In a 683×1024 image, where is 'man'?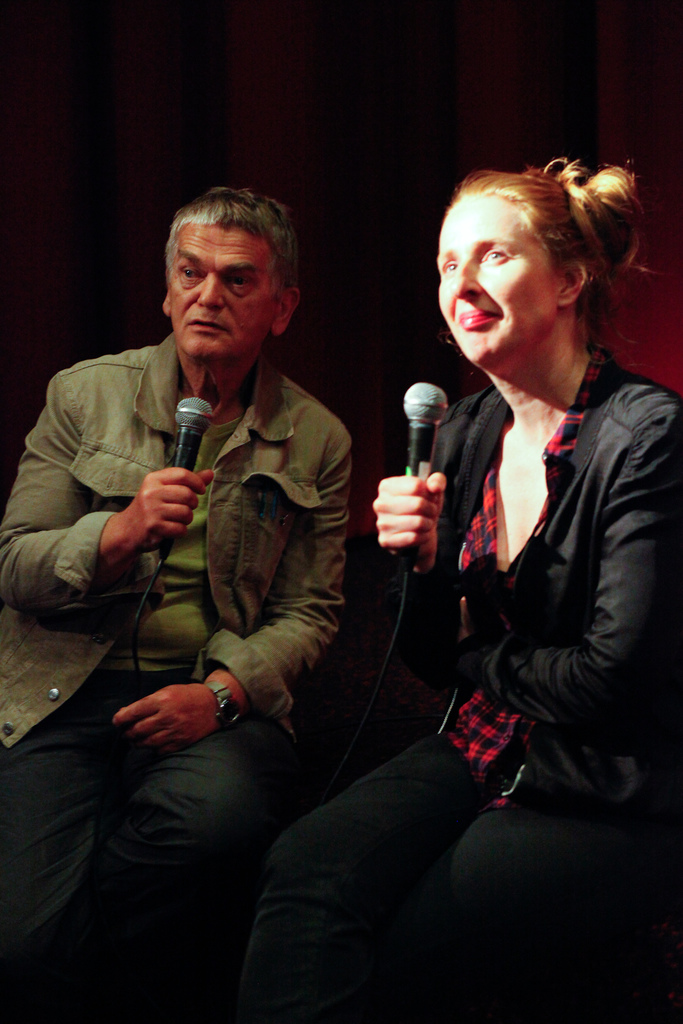
<bbox>31, 177, 399, 977</bbox>.
